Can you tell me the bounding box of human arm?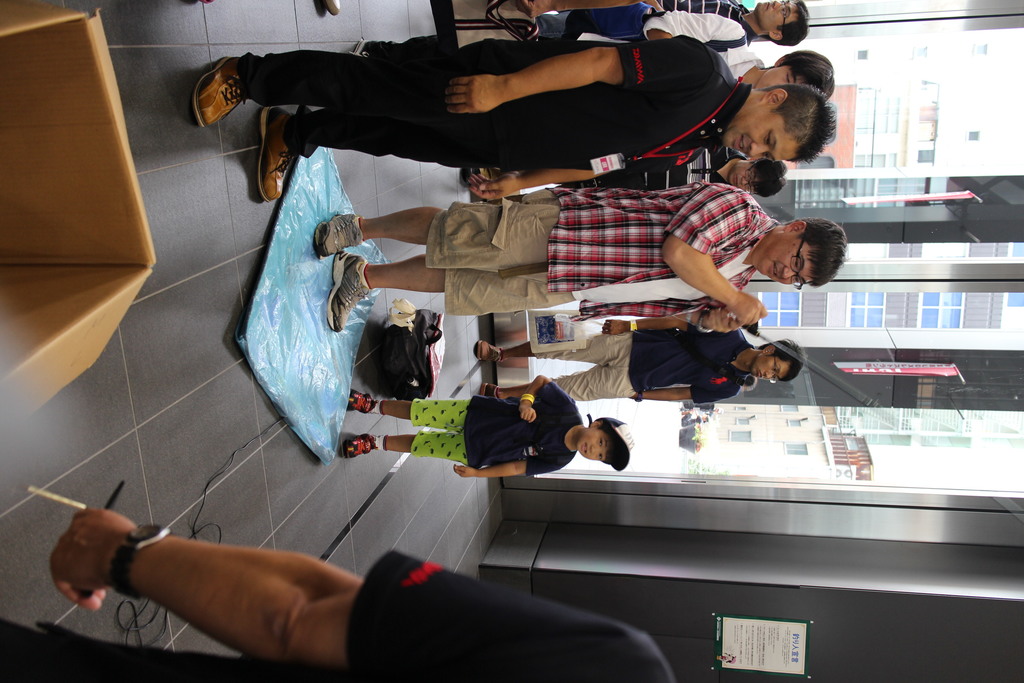
bbox=[463, 154, 705, 204].
